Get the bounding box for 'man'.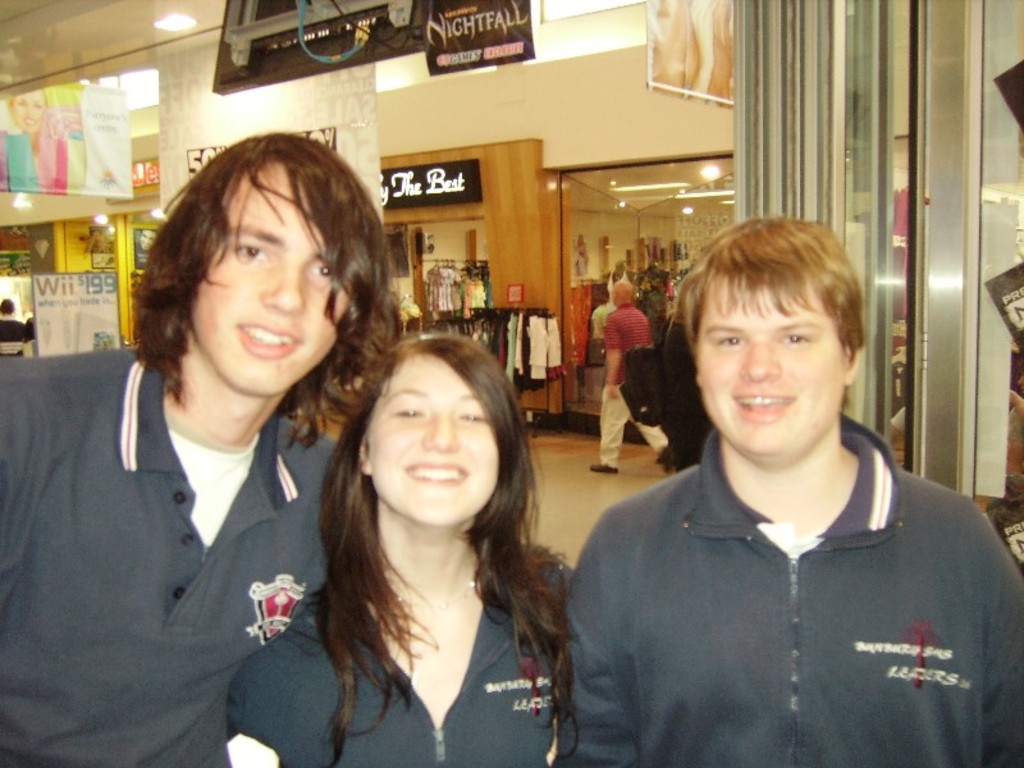
[590,280,671,472].
